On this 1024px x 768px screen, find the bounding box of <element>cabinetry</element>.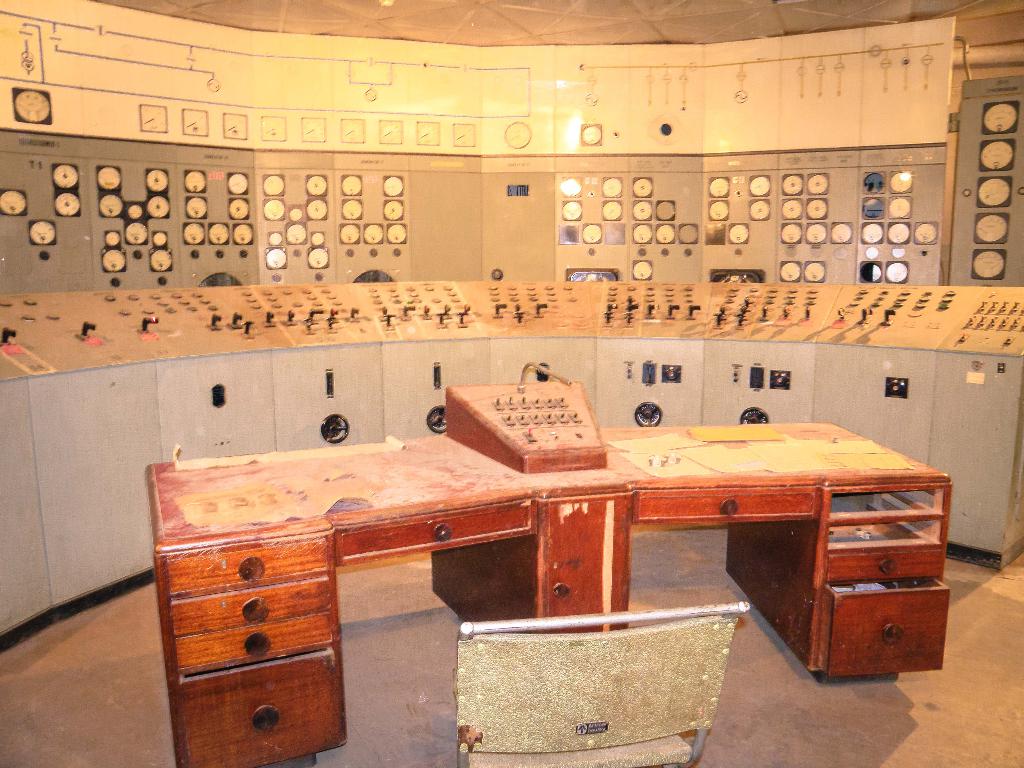
Bounding box: [156, 540, 354, 767].
